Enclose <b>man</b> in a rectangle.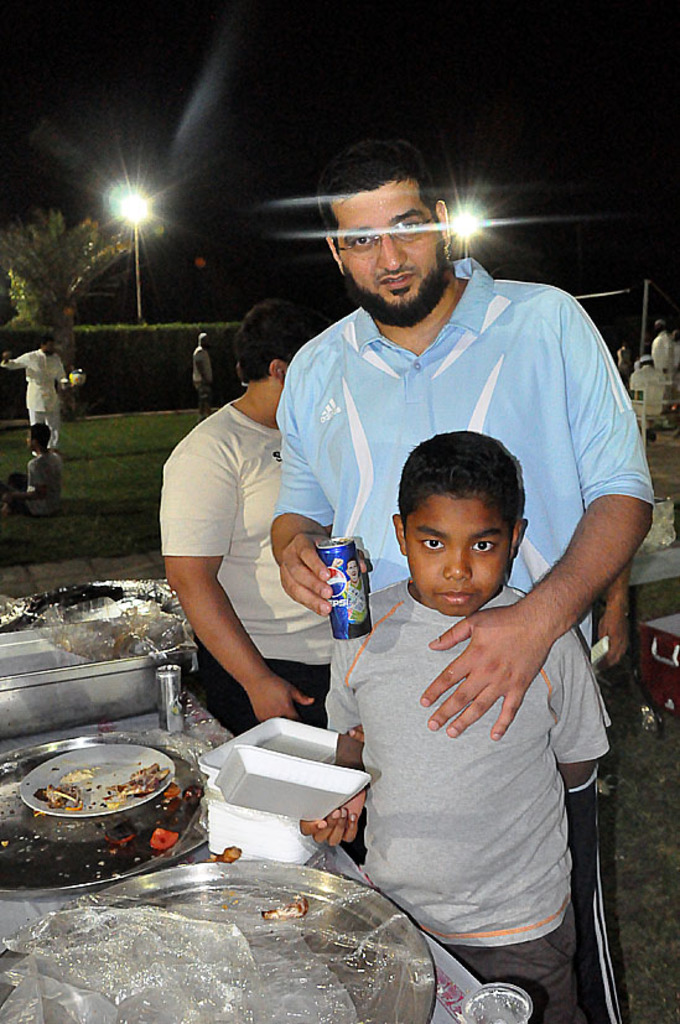
(left=0, top=327, right=89, bottom=459).
